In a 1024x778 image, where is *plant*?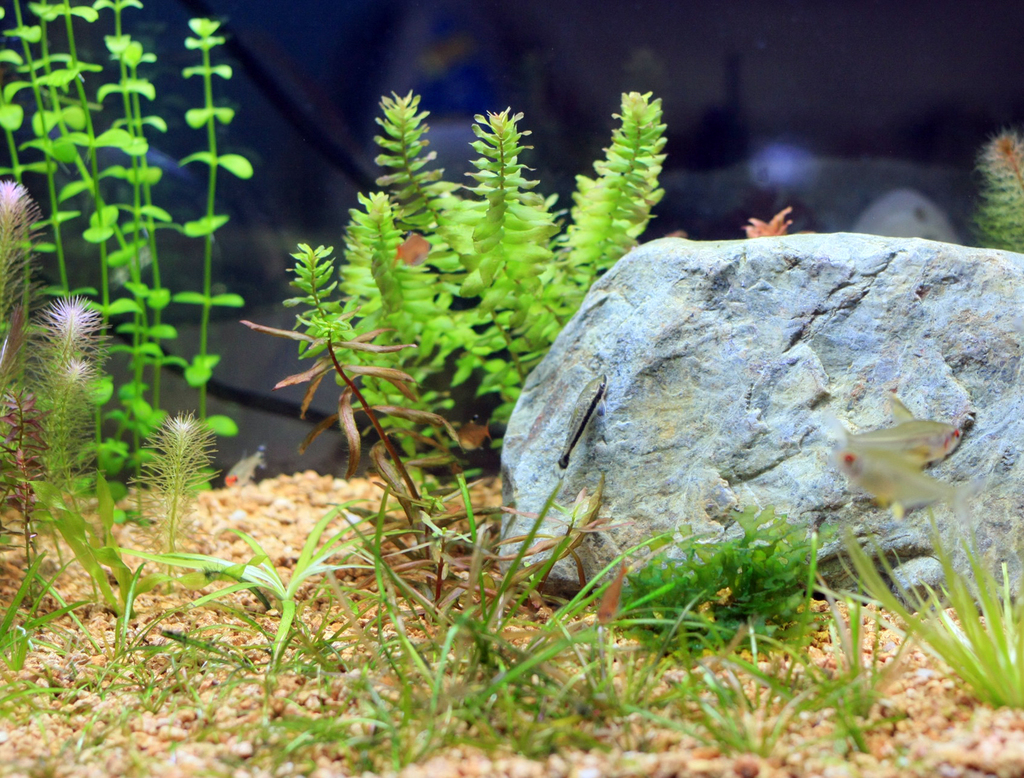
bbox=(282, 77, 686, 501).
